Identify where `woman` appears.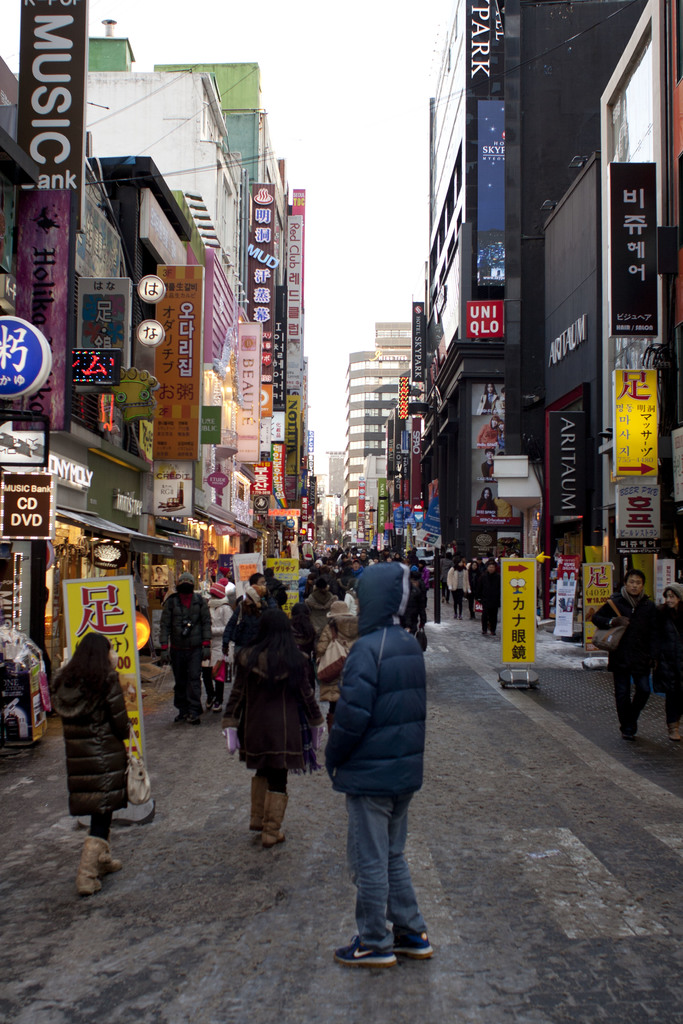
Appears at <bbox>479, 381, 502, 415</bbox>.
